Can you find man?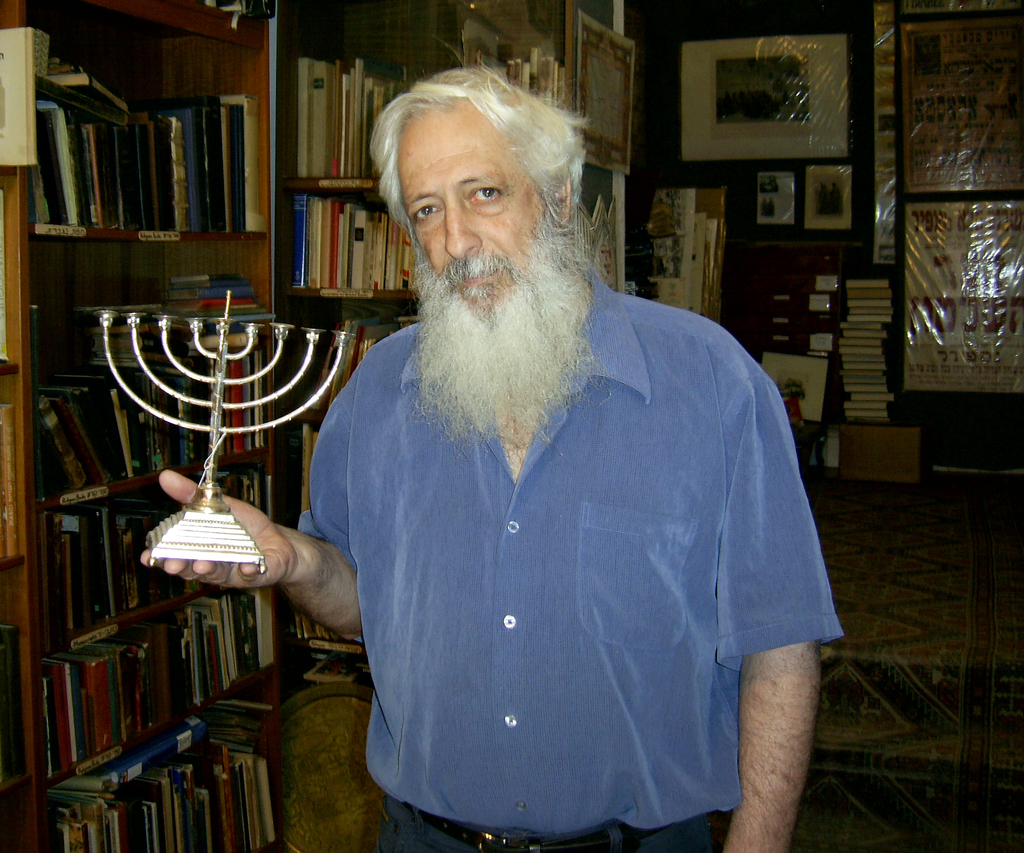
Yes, bounding box: 279:45:838:845.
